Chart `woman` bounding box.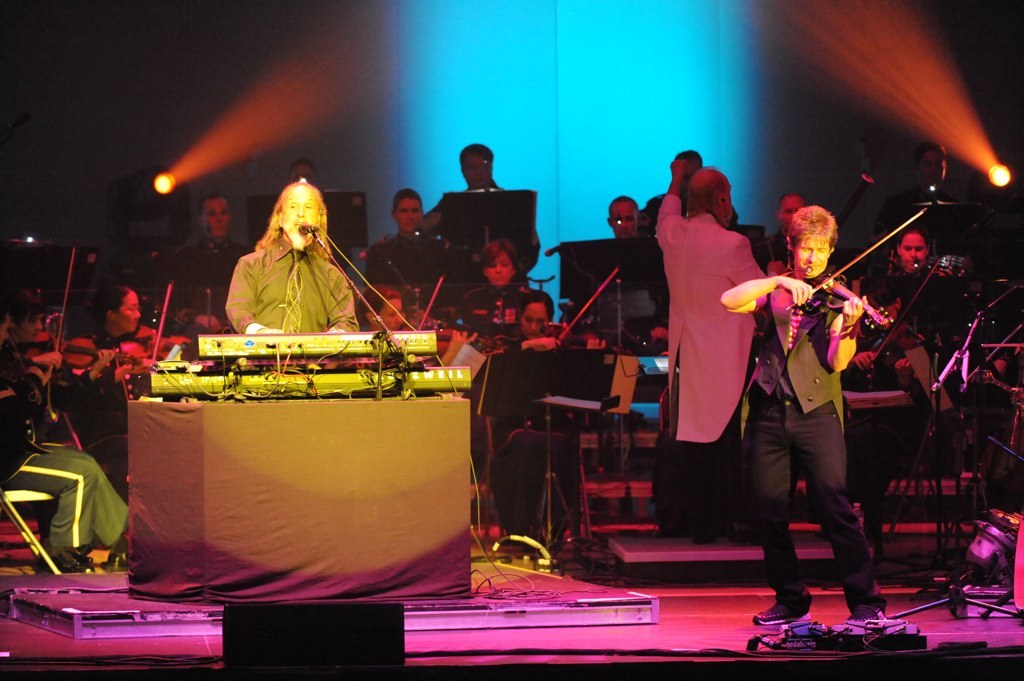
Charted: box=[464, 300, 626, 545].
